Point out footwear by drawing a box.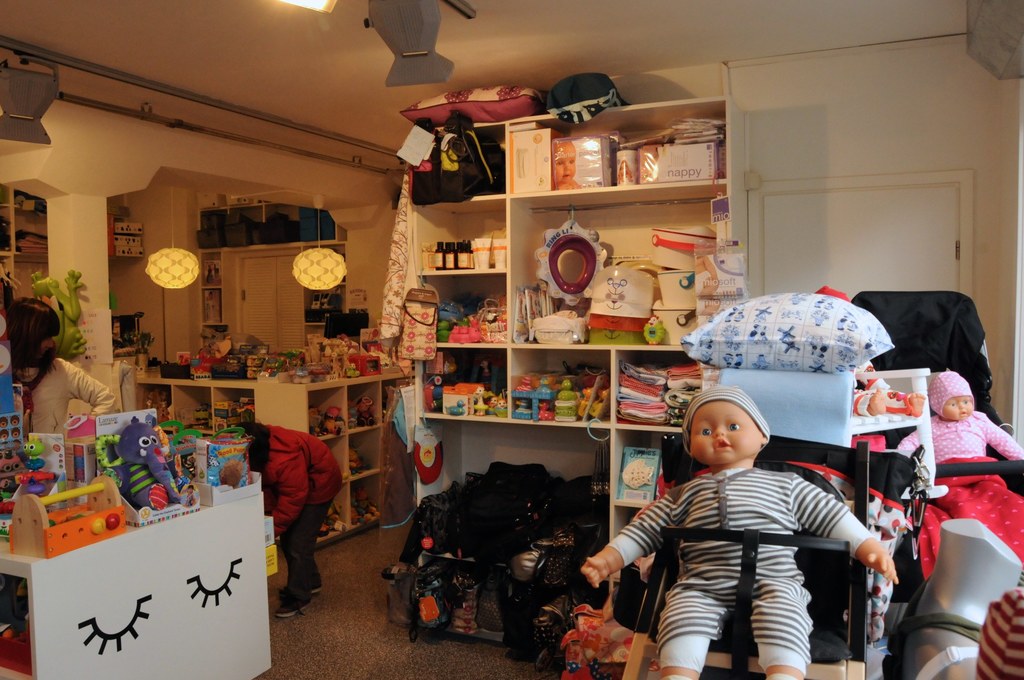
[278, 570, 326, 599].
